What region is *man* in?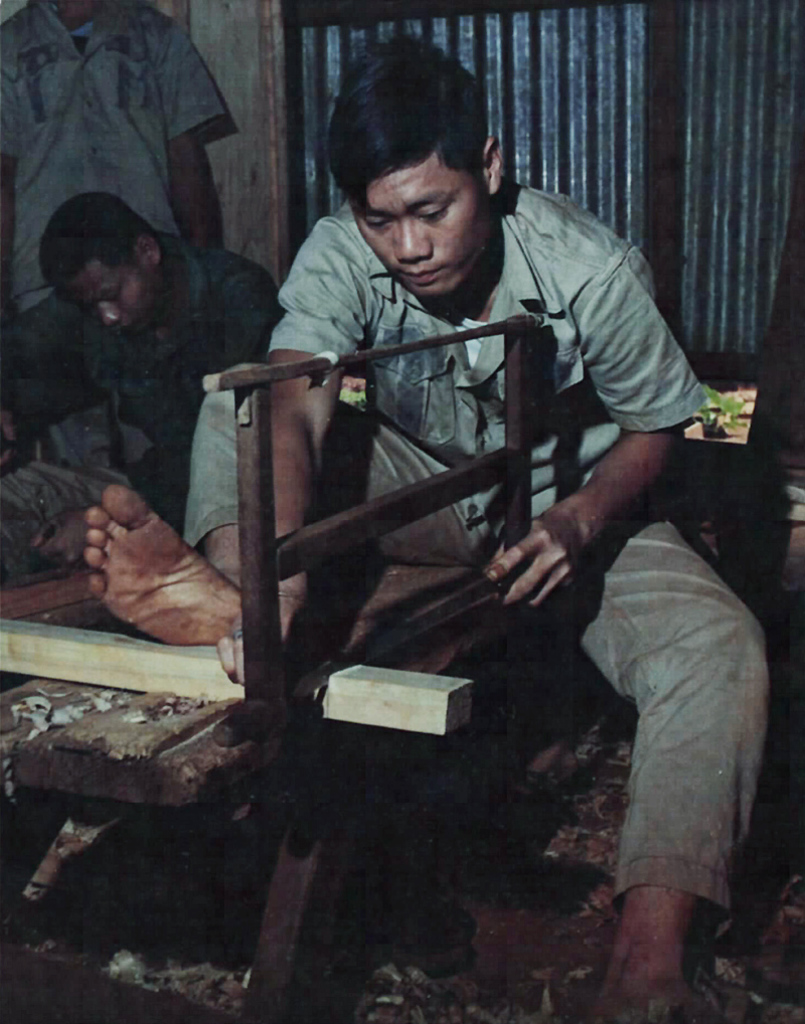
0,191,279,519.
